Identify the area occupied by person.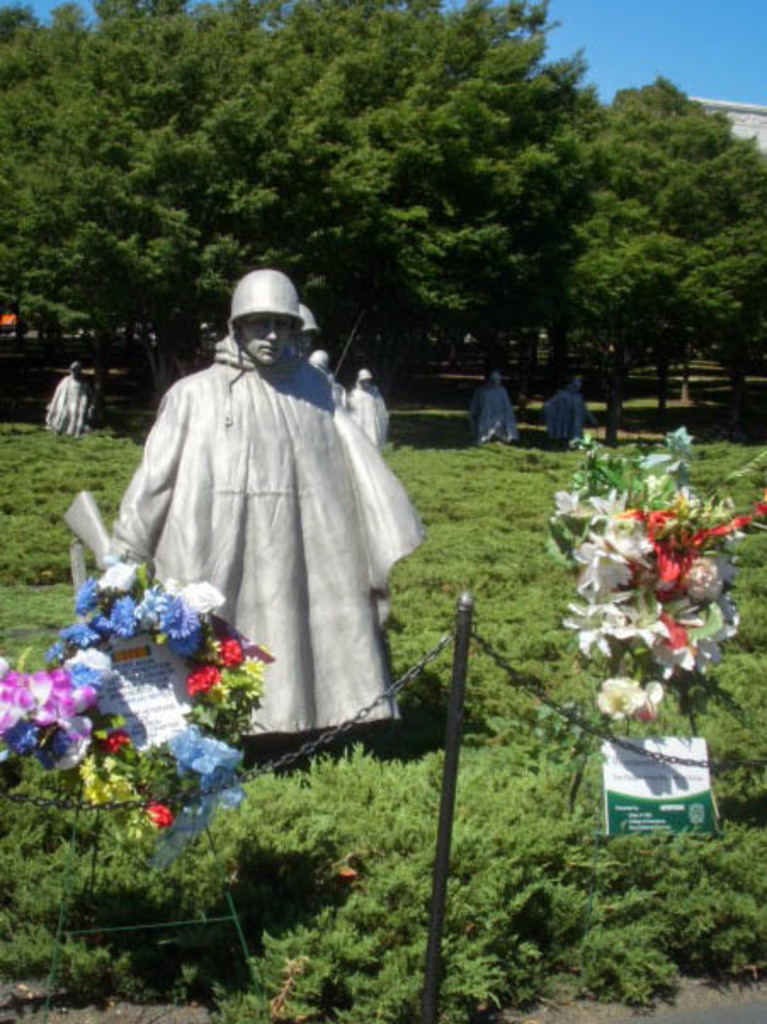
Area: Rect(43, 357, 102, 439).
